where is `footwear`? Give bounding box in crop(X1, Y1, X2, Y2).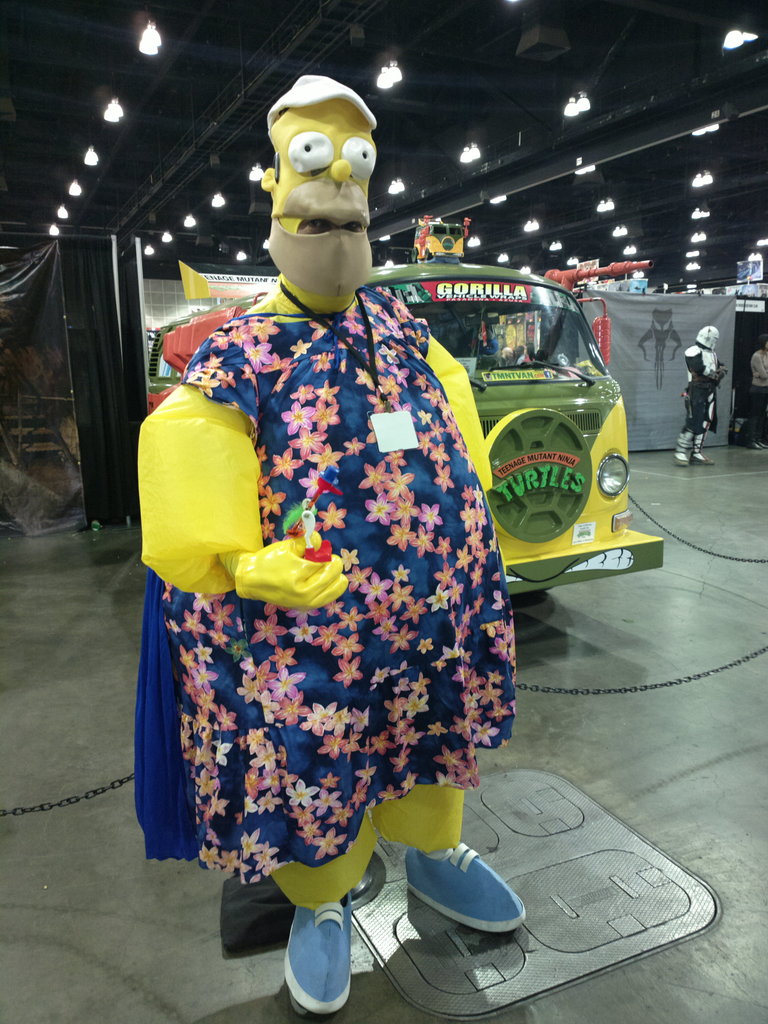
crop(739, 433, 755, 447).
